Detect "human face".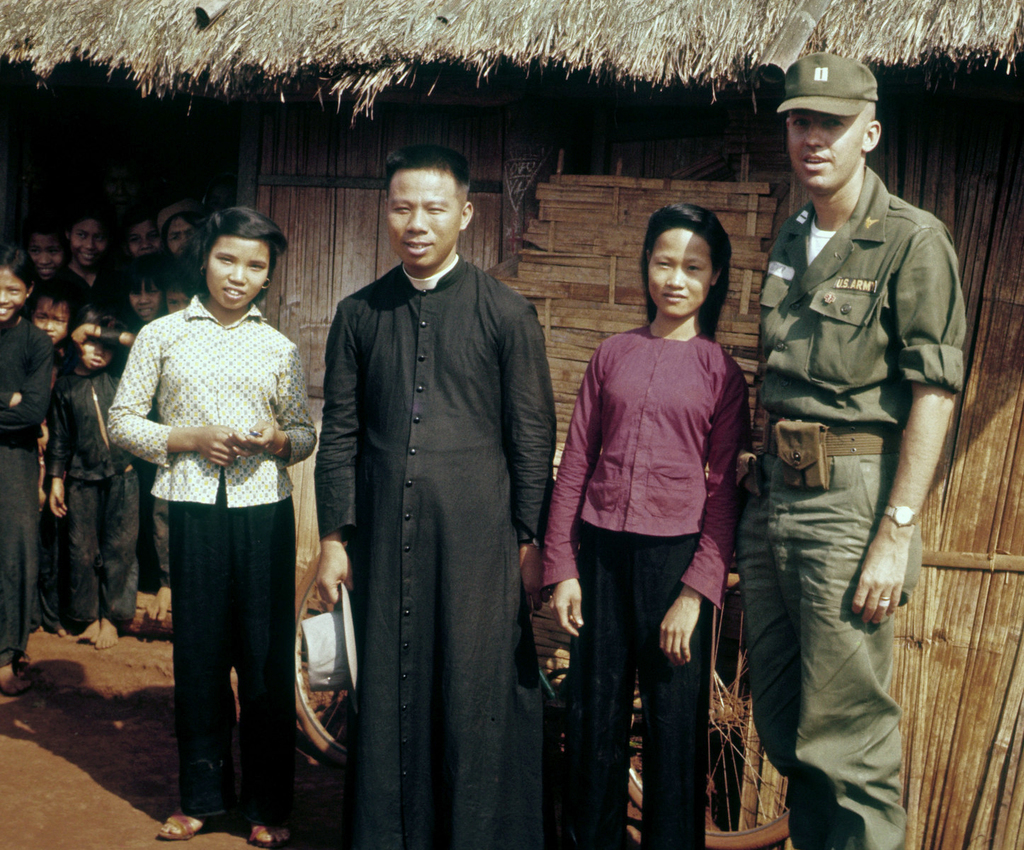
Detected at <region>389, 166, 462, 269</region>.
